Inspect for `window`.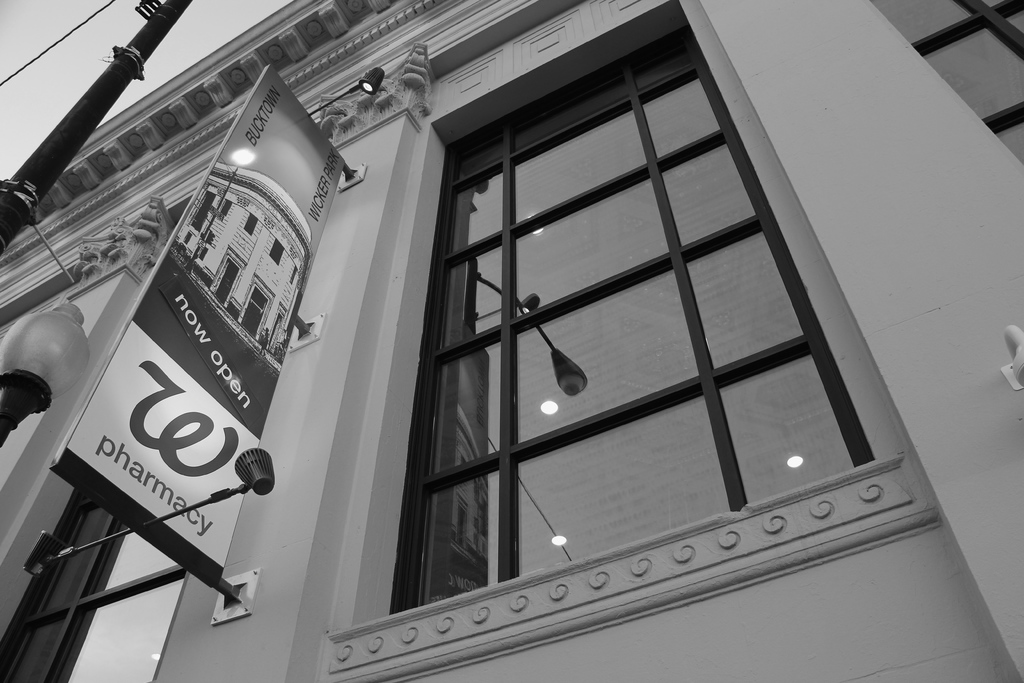
Inspection: (x1=875, y1=0, x2=1023, y2=170).
